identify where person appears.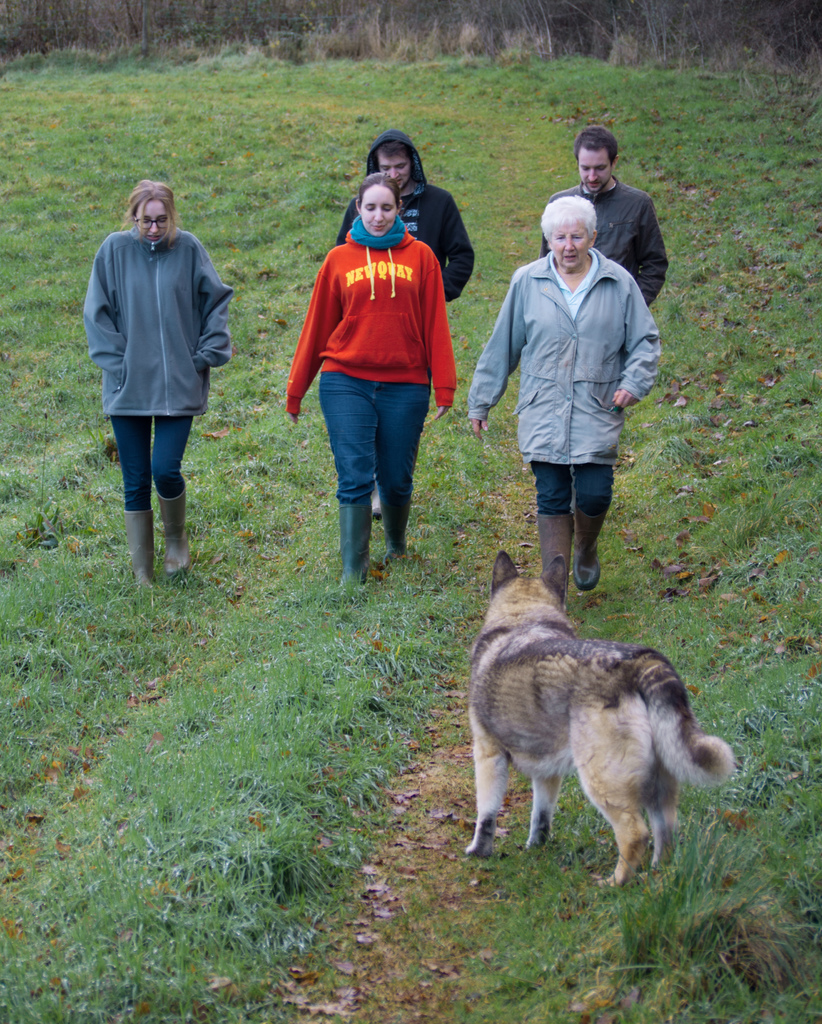
Appears at 337,127,472,520.
